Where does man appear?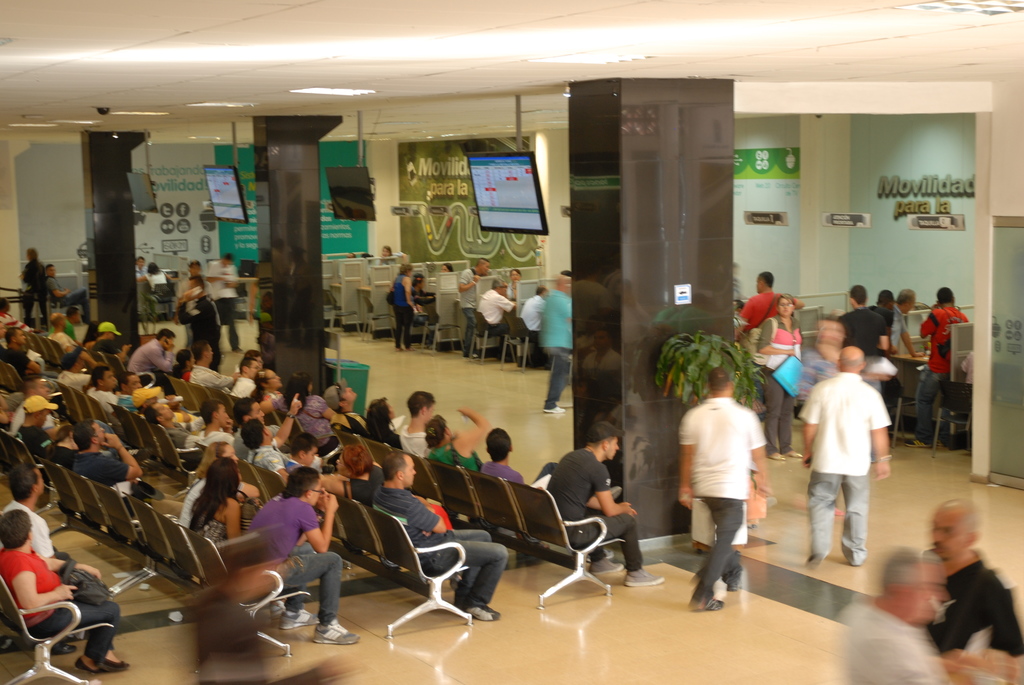
Appears at [392,383,430,464].
